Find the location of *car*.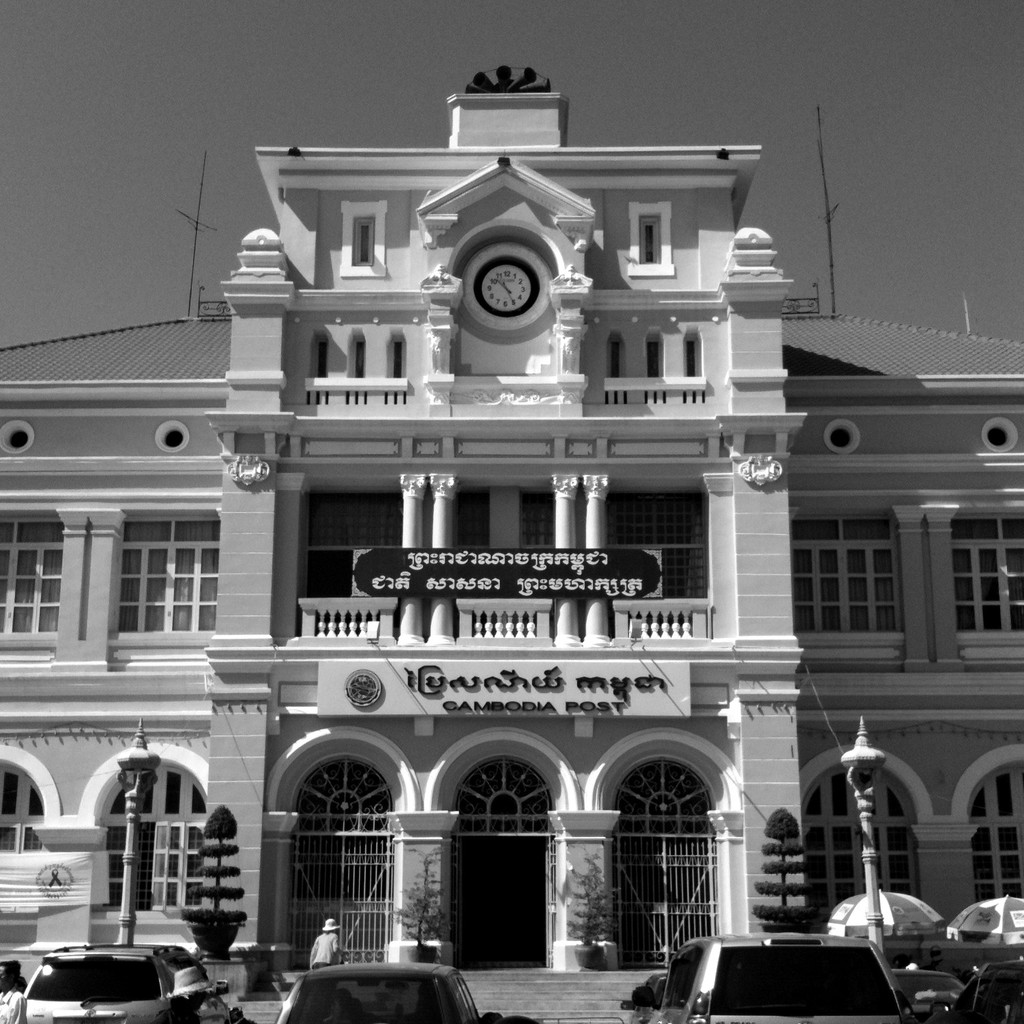
Location: 655,933,921,1023.
